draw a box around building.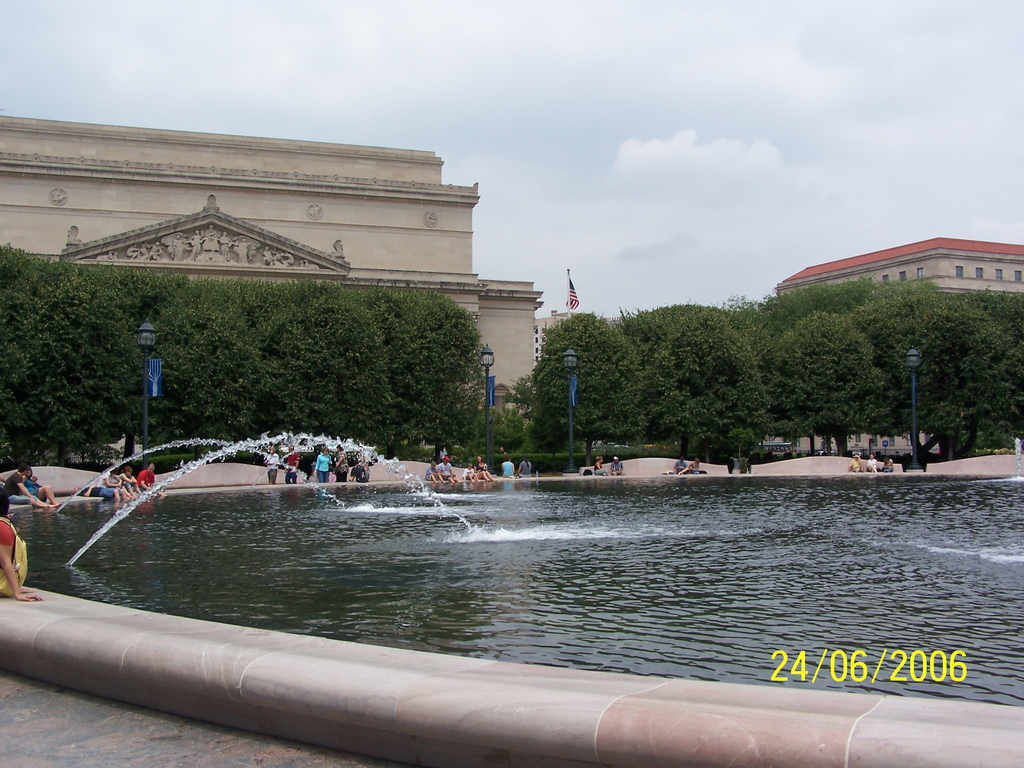
Rect(769, 227, 1023, 312).
